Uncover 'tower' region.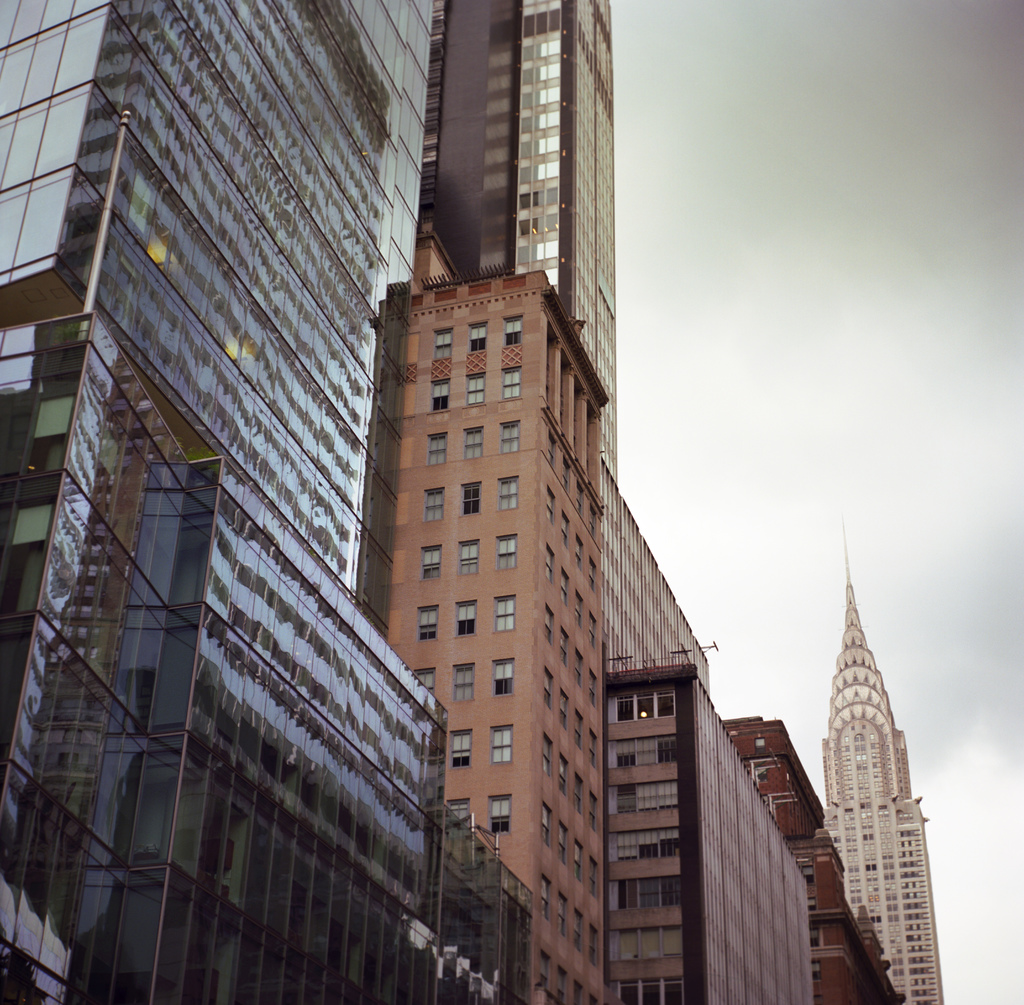
Uncovered: <region>817, 506, 948, 1004</region>.
